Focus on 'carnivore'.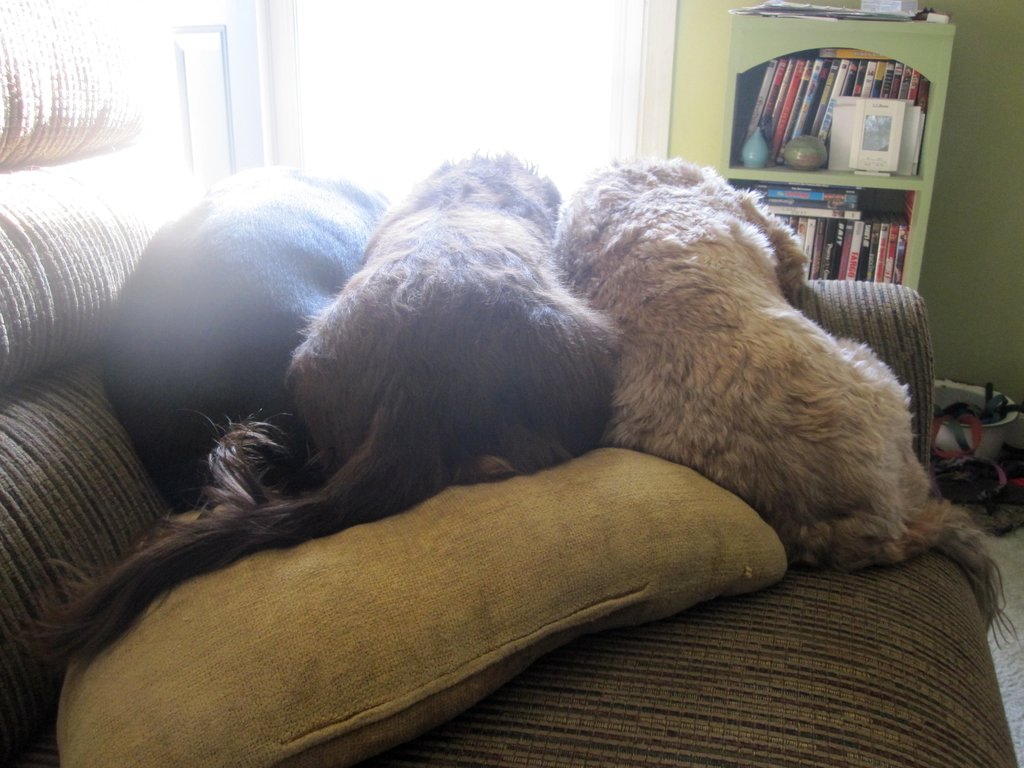
Focused at box=[566, 151, 970, 605].
